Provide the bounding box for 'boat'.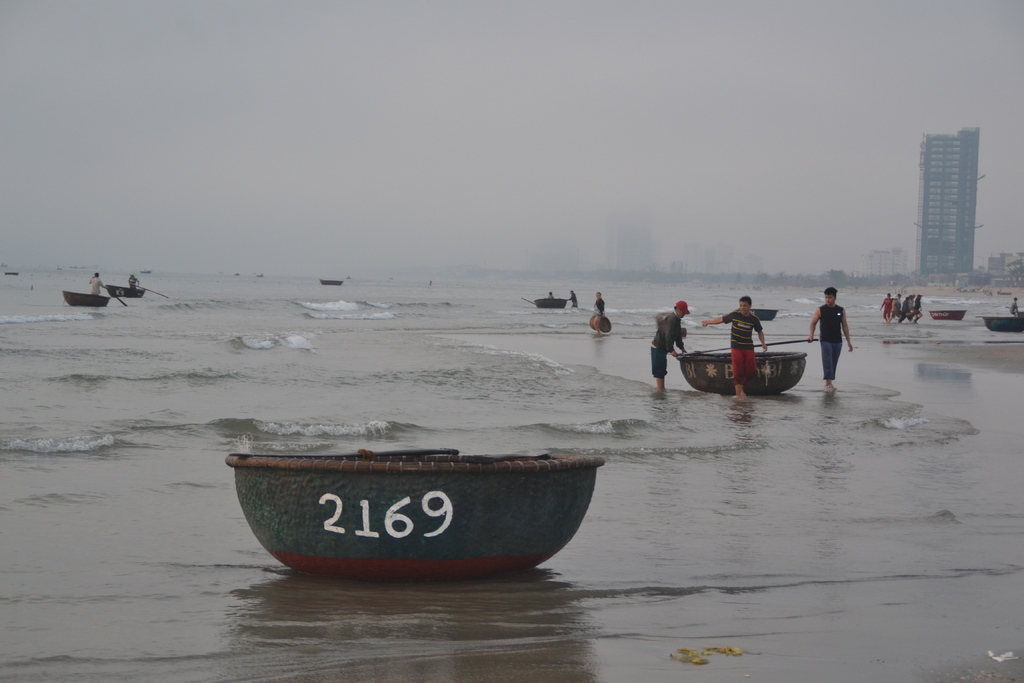
<box>61,286,109,306</box>.
